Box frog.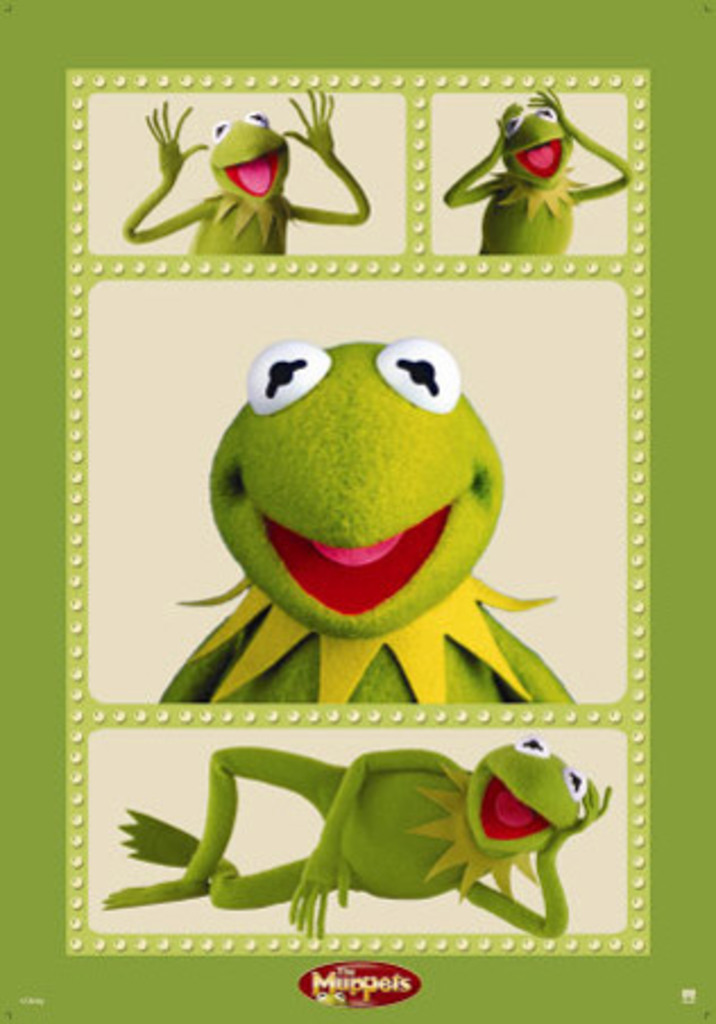
(left=93, top=736, right=610, bottom=936).
